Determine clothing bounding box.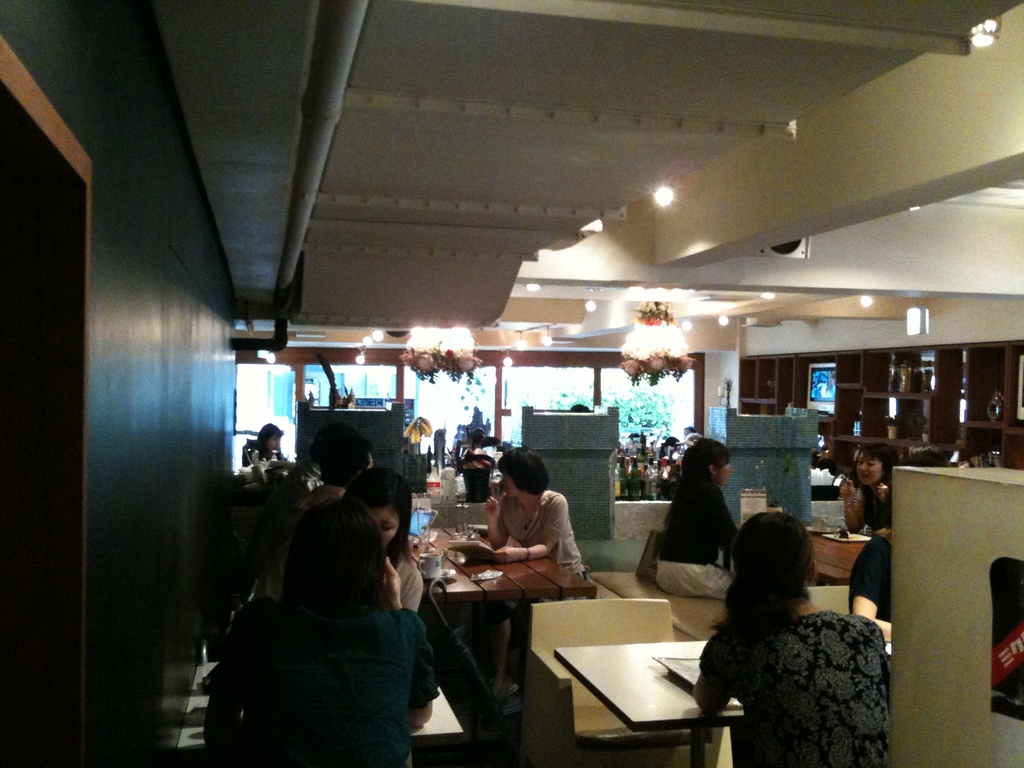
Determined: bbox=(693, 608, 898, 767).
